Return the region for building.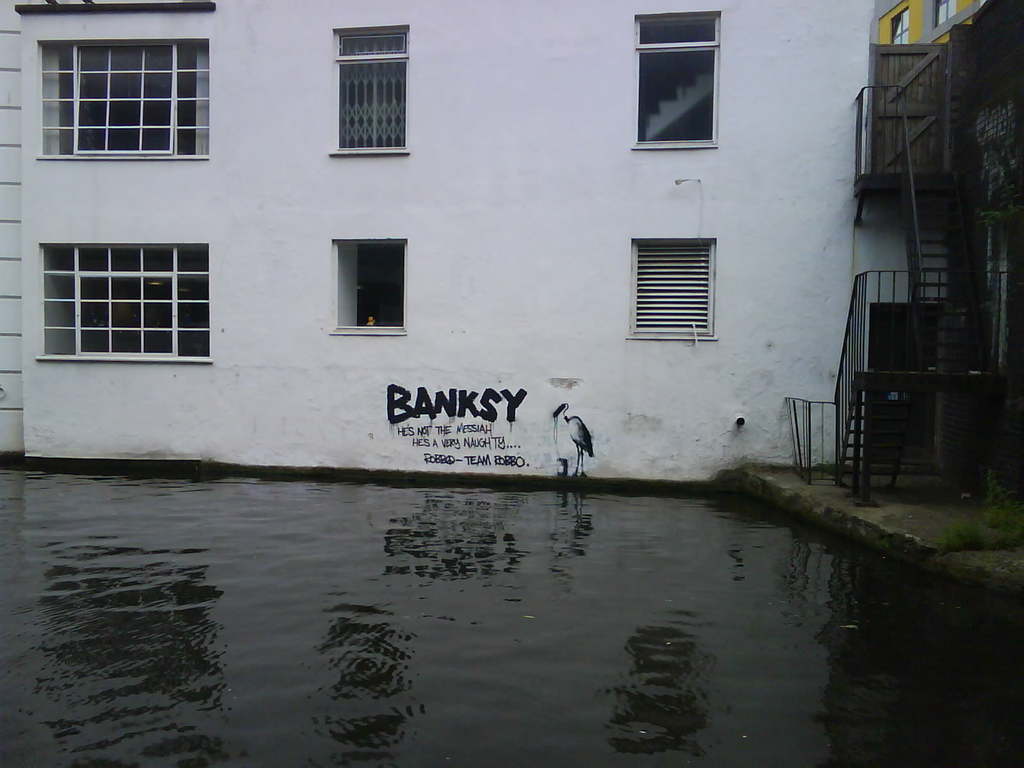
(0,0,1023,484).
